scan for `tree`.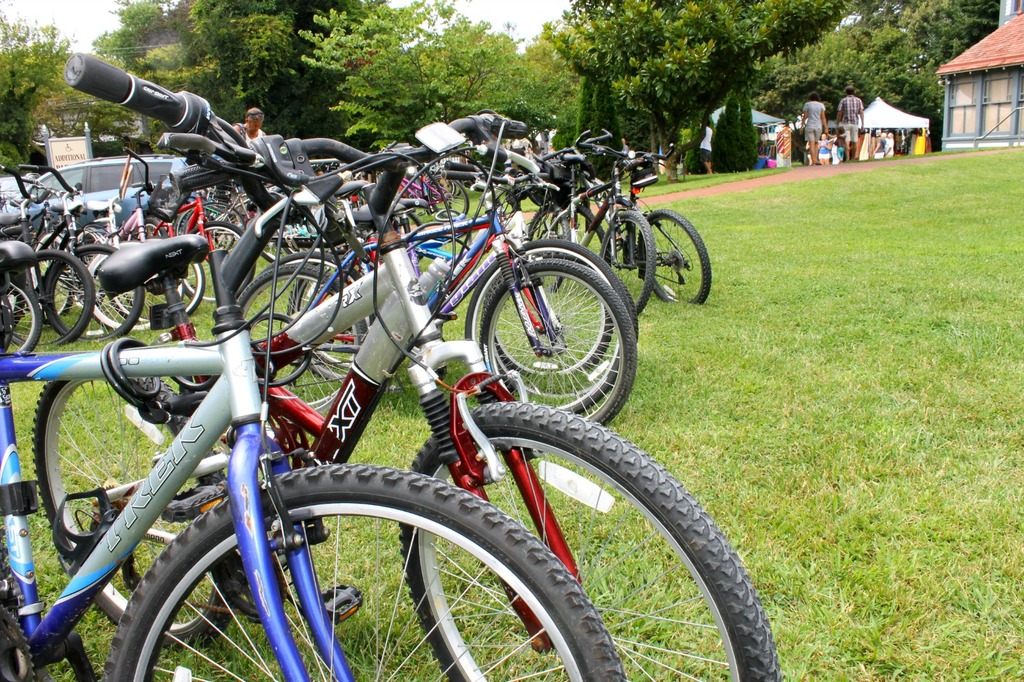
Scan result: 527 0 846 160.
